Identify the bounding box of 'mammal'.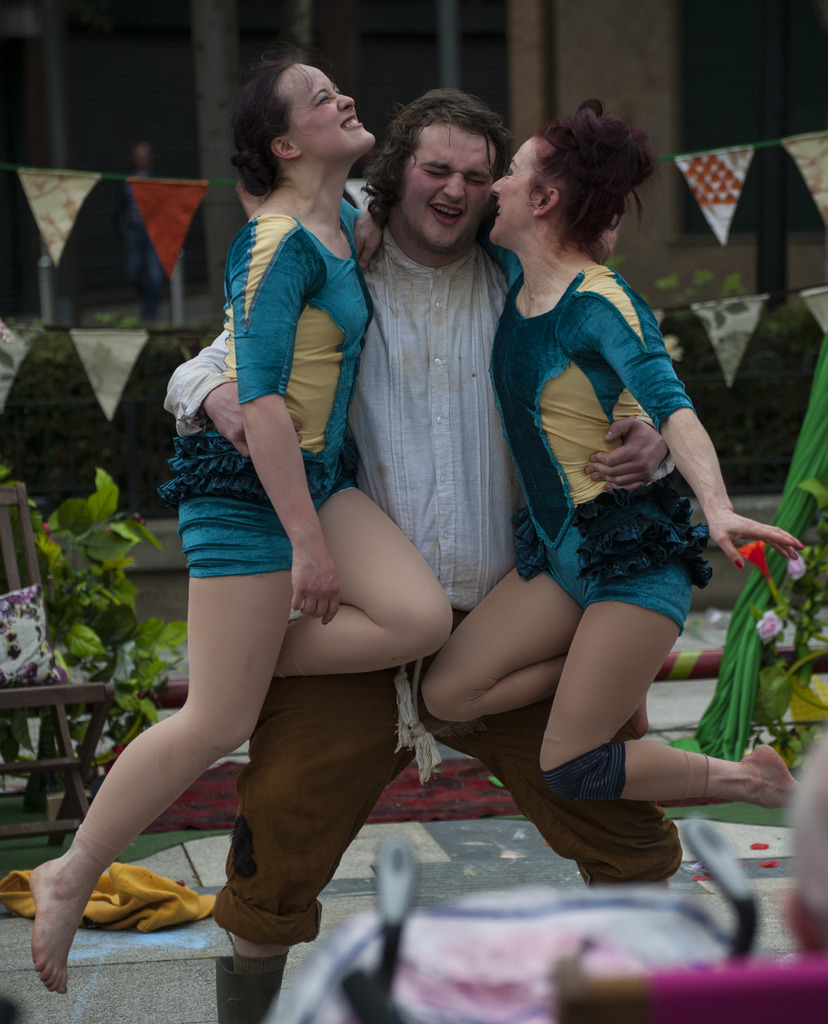
left=160, top=84, right=680, bottom=1023.
